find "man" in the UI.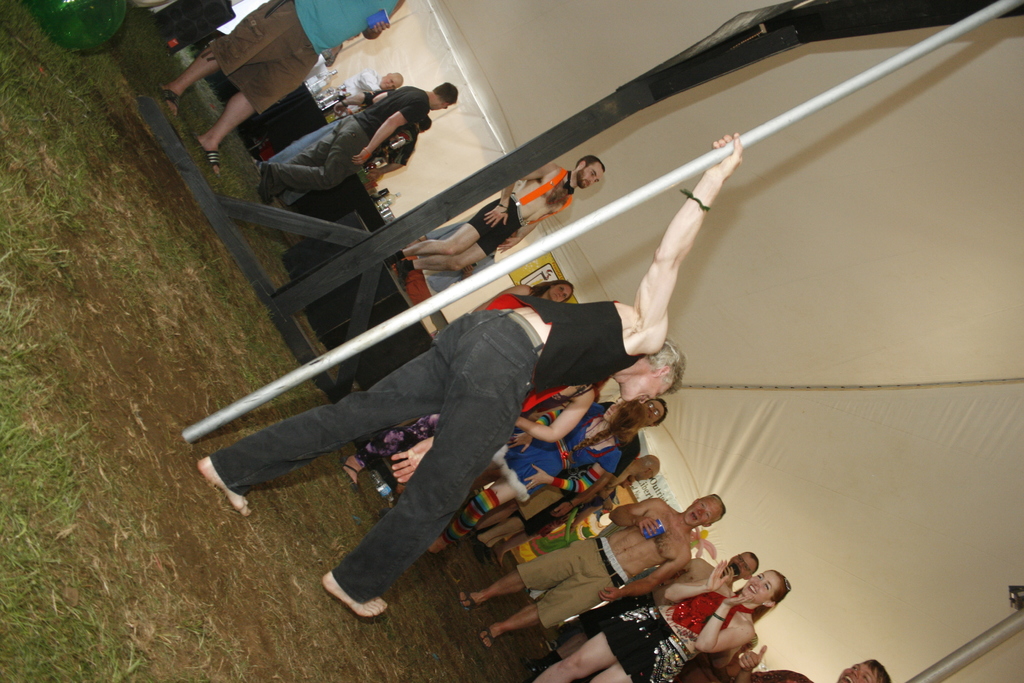
UI element at <box>658,534,752,587</box>.
